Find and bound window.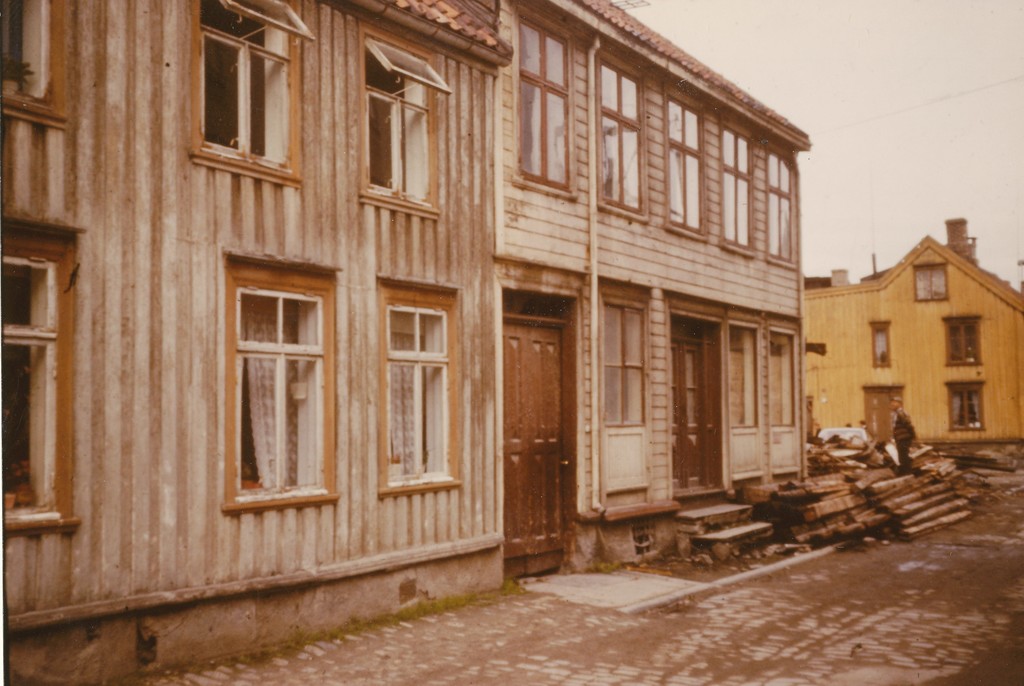
Bound: {"left": 378, "top": 272, "right": 464, "bottom": 500}.
